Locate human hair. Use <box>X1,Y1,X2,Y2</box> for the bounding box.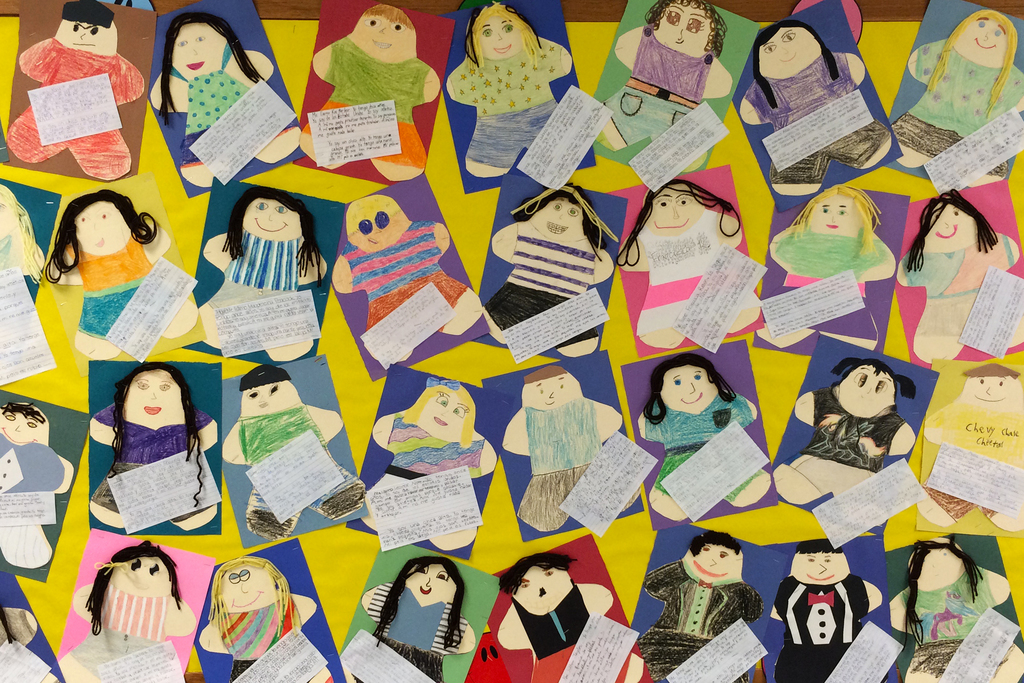
<box>690,528,742,561</box>.
